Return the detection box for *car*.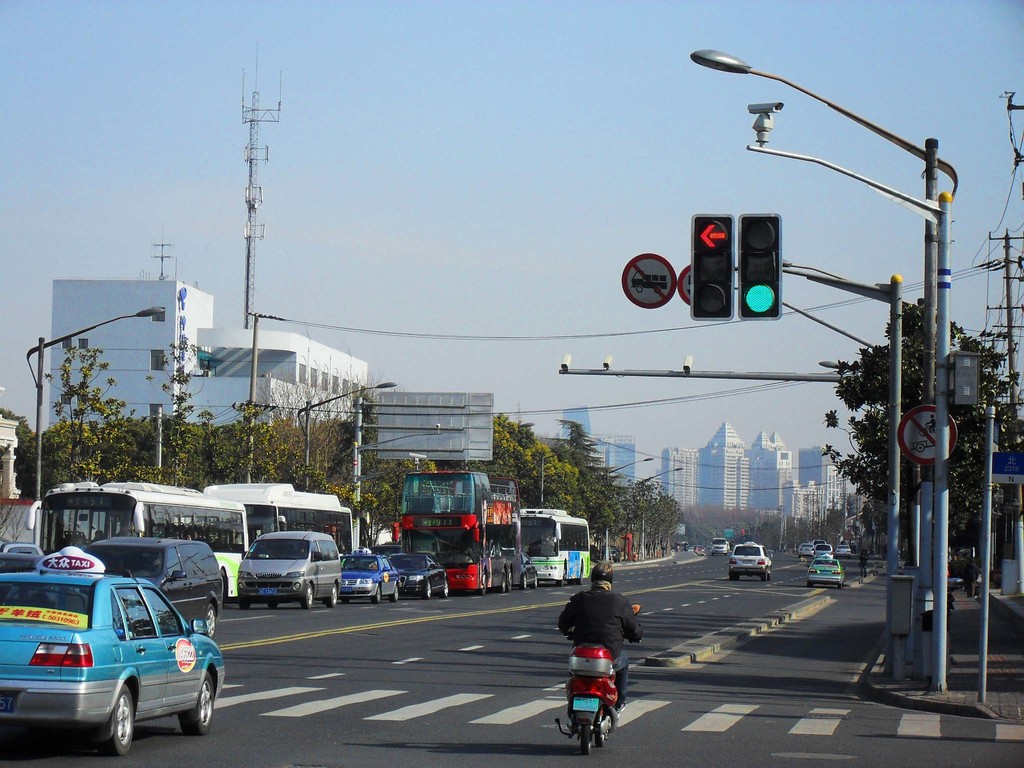
bbox(395, 557, 445, 595).
